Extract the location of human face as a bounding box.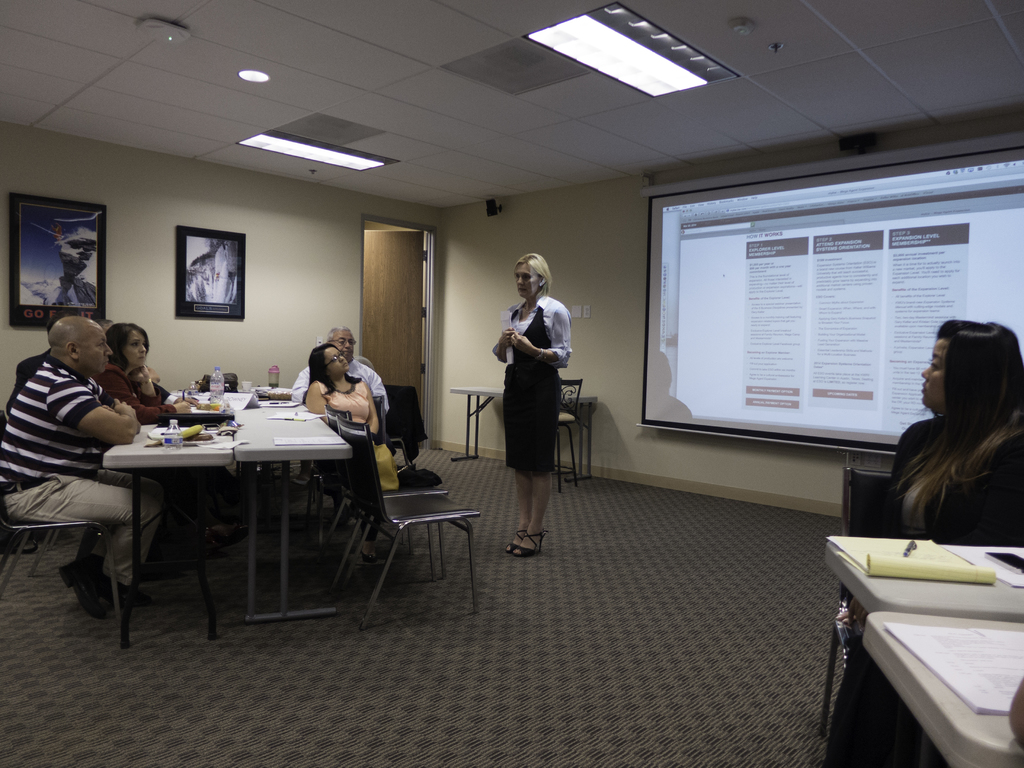
rect(328, 348, 350, 371).
